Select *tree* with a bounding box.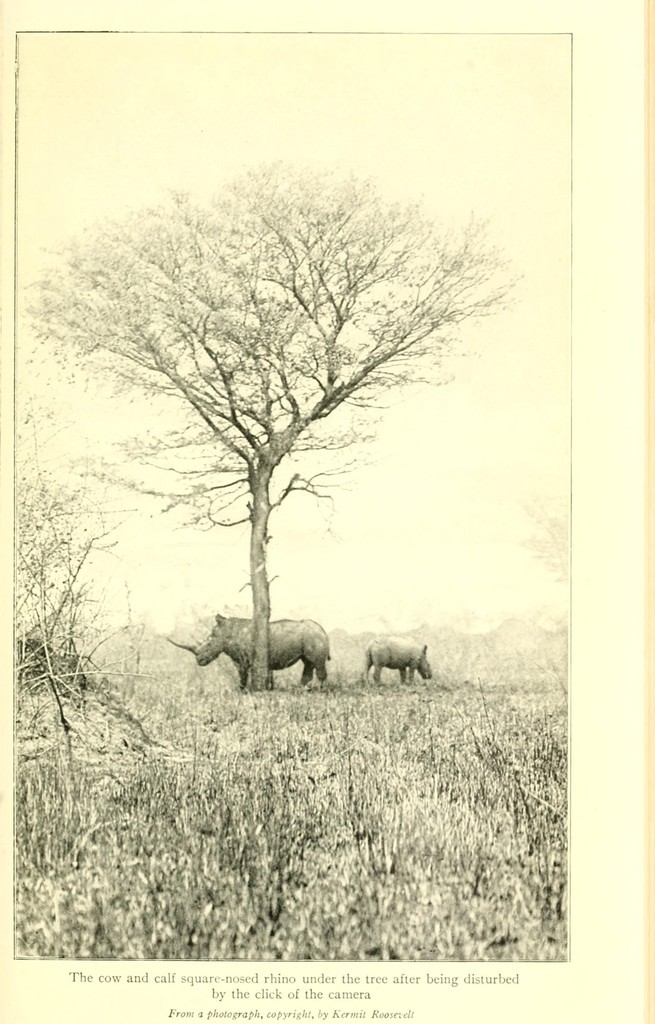
Rect(61, 129, 496, 702).
